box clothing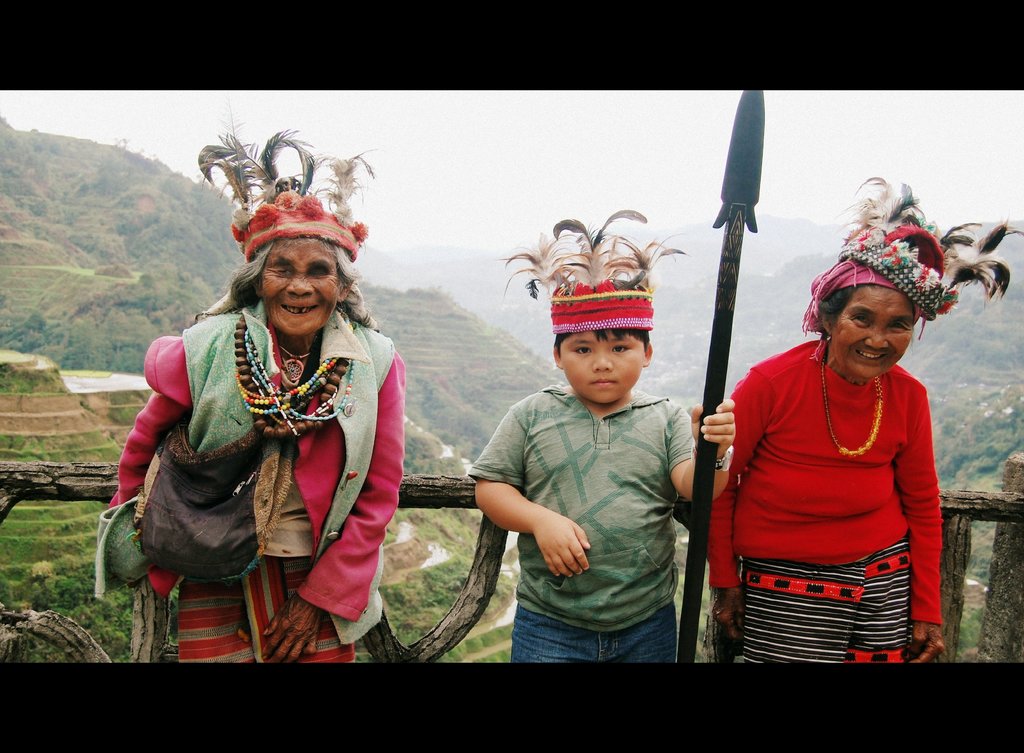
481, 384, 696, 620
